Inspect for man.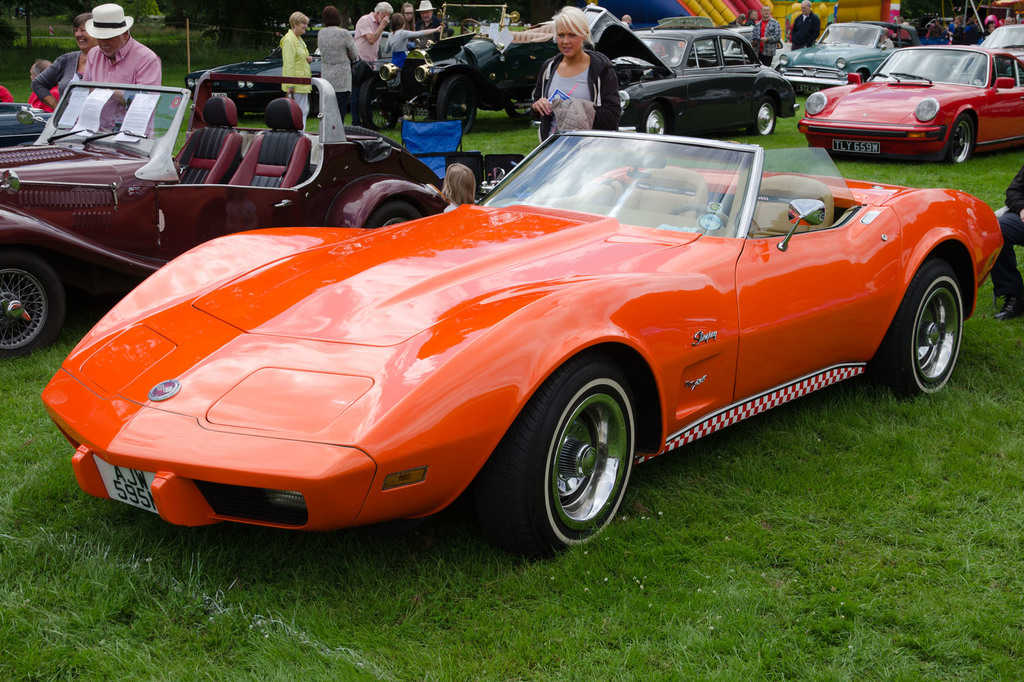
Inspection: (401, 3, 420, 28).
